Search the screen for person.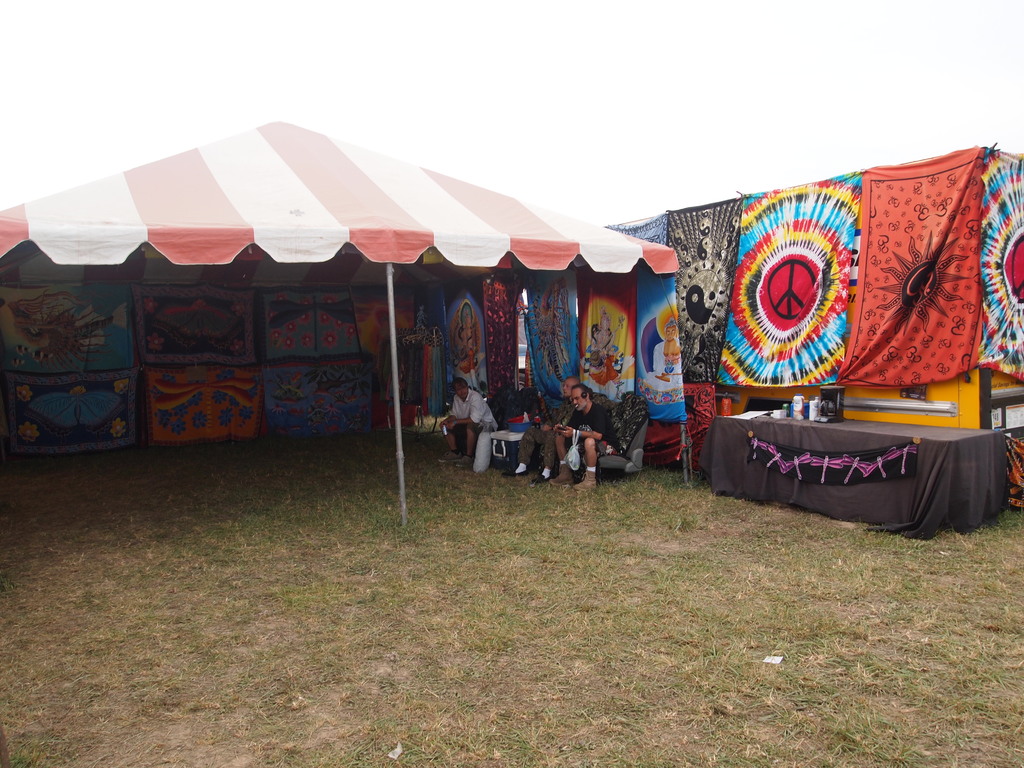
Found at <box>550,387,616,493</box>.
